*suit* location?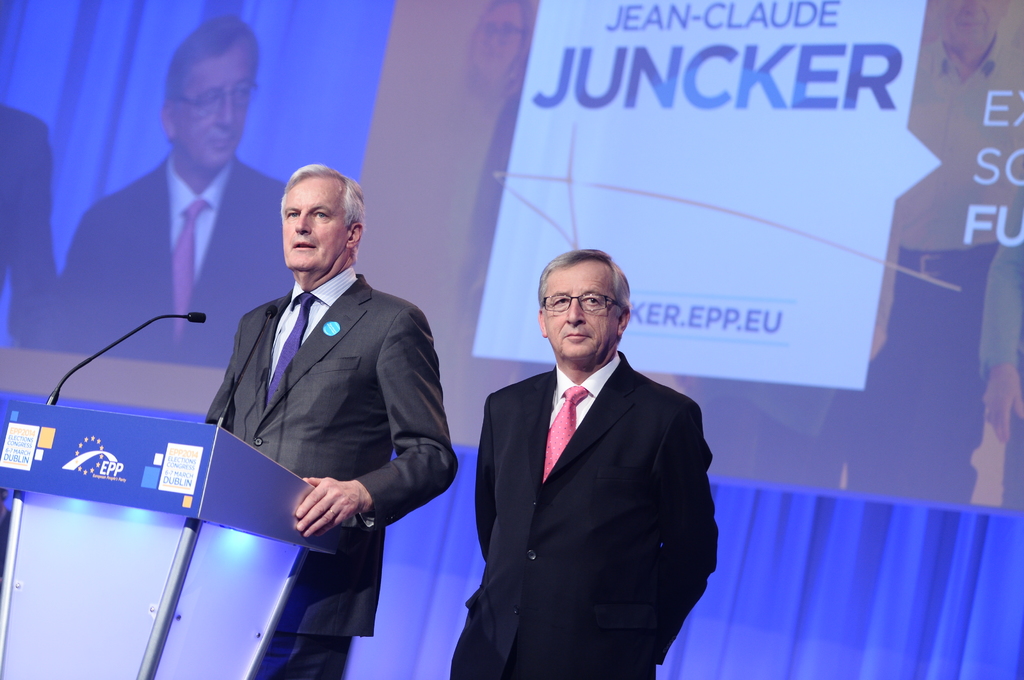
l=58, t=150, r=285, b=371
